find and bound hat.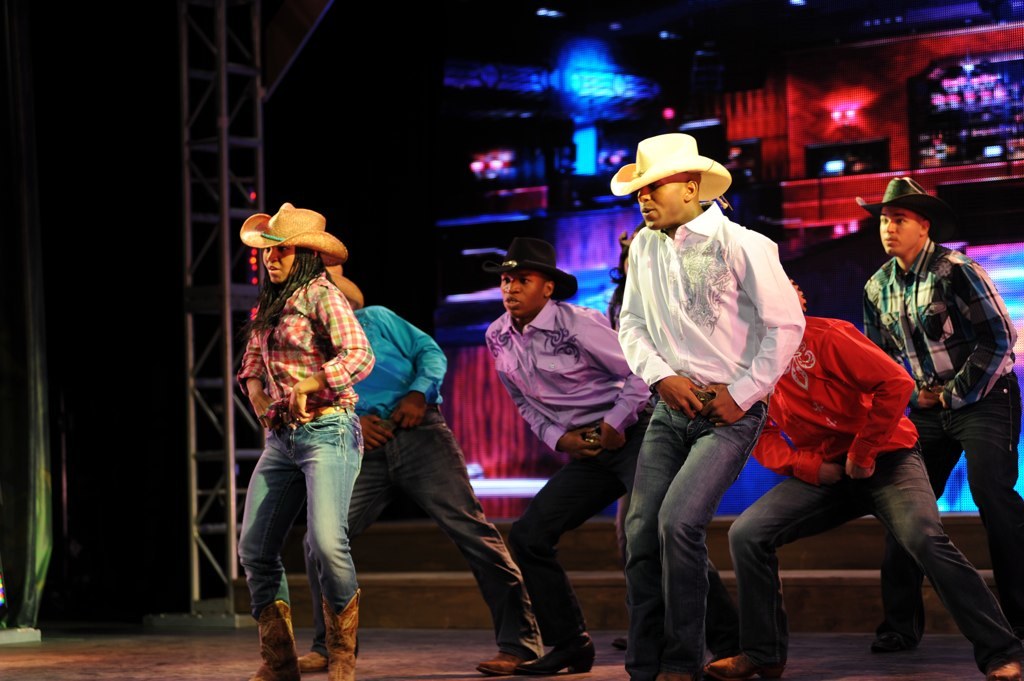
Bound: [x1=484, y1=238, x2=579, y2=301].
